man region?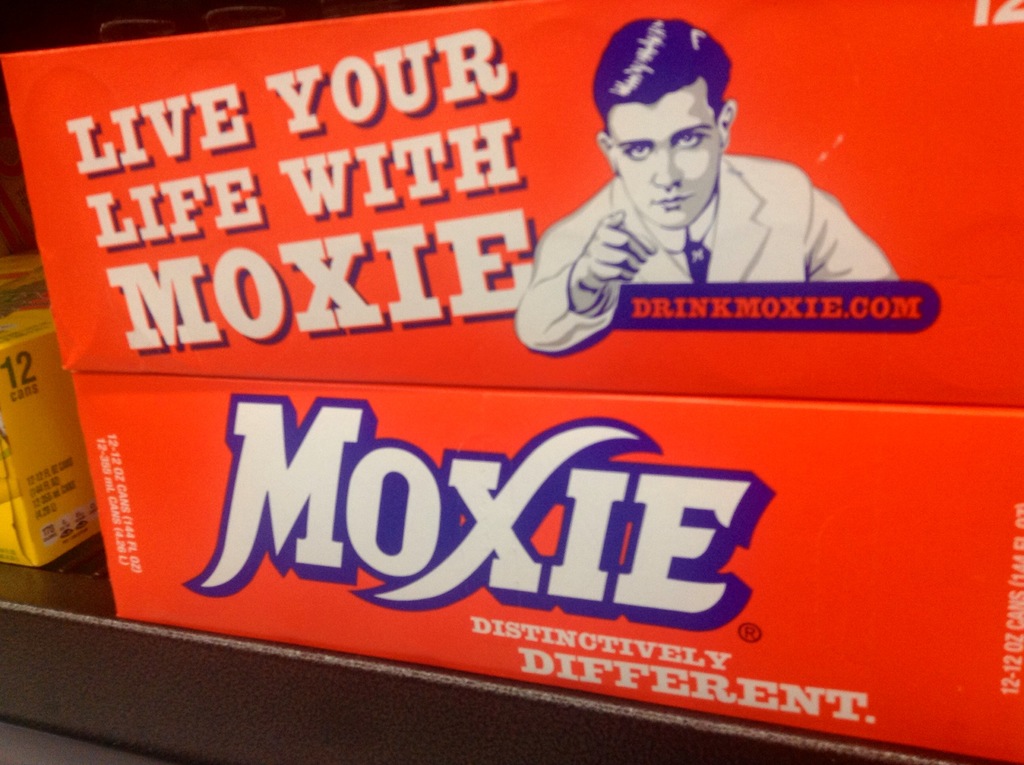
[x1=515, y1=20, x2=896, y2=360]
